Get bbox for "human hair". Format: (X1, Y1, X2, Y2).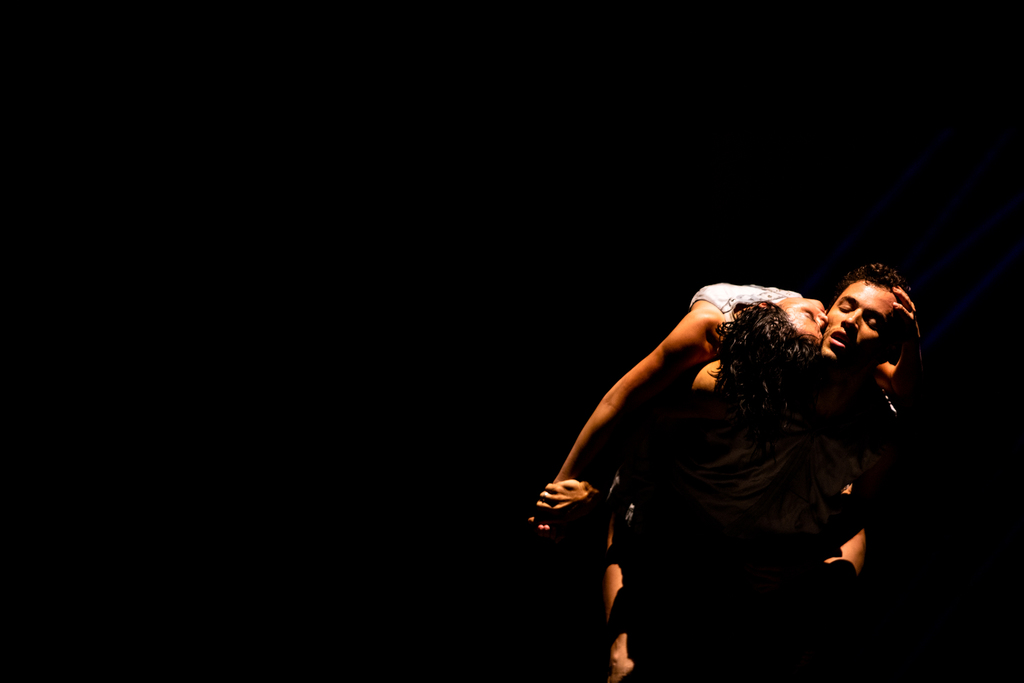
(851, 259, 911, 304).
